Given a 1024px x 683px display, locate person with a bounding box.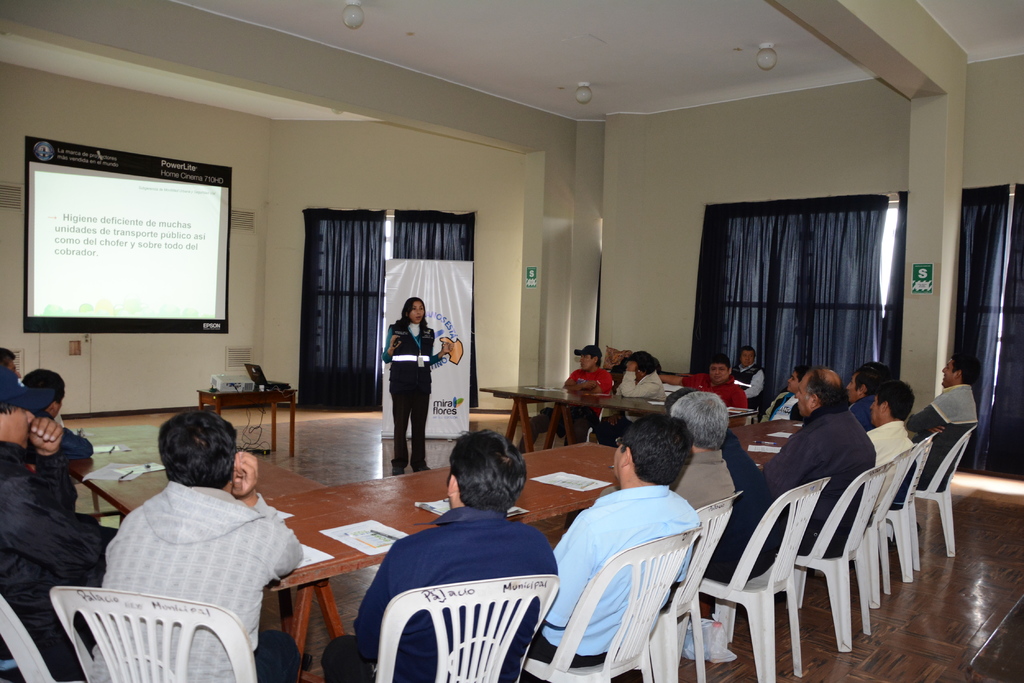
Located: {"x1": 382, "y1": 293, "x2": 453, "y2": 479}.
